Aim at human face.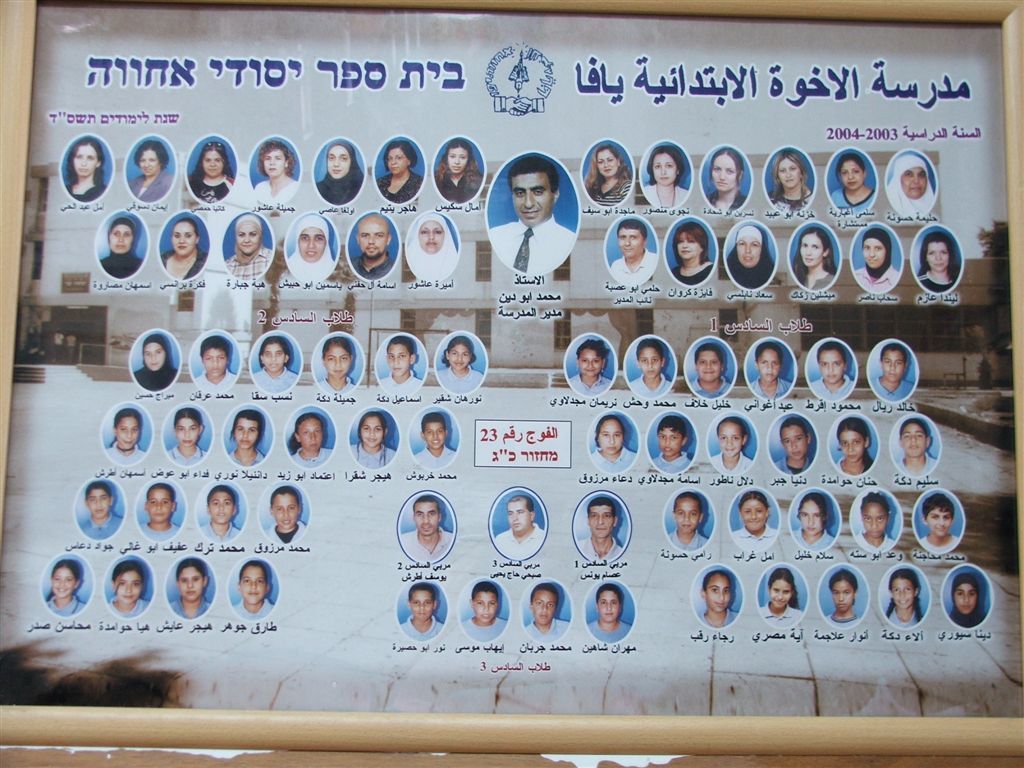
Aimed at (700,574,731,613).
